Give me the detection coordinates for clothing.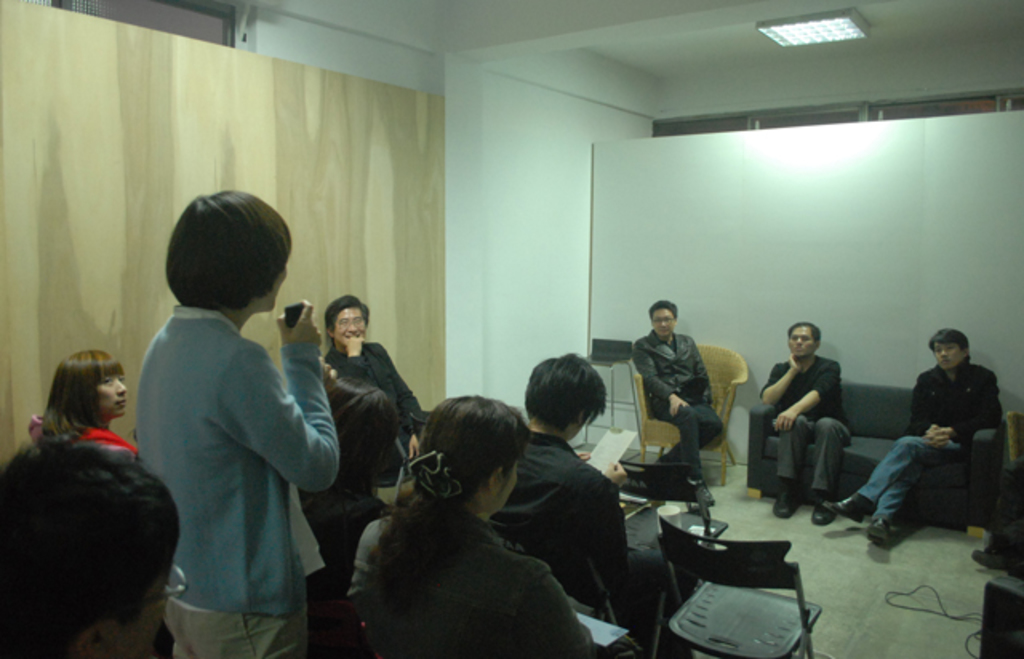
754/360/851/489.
